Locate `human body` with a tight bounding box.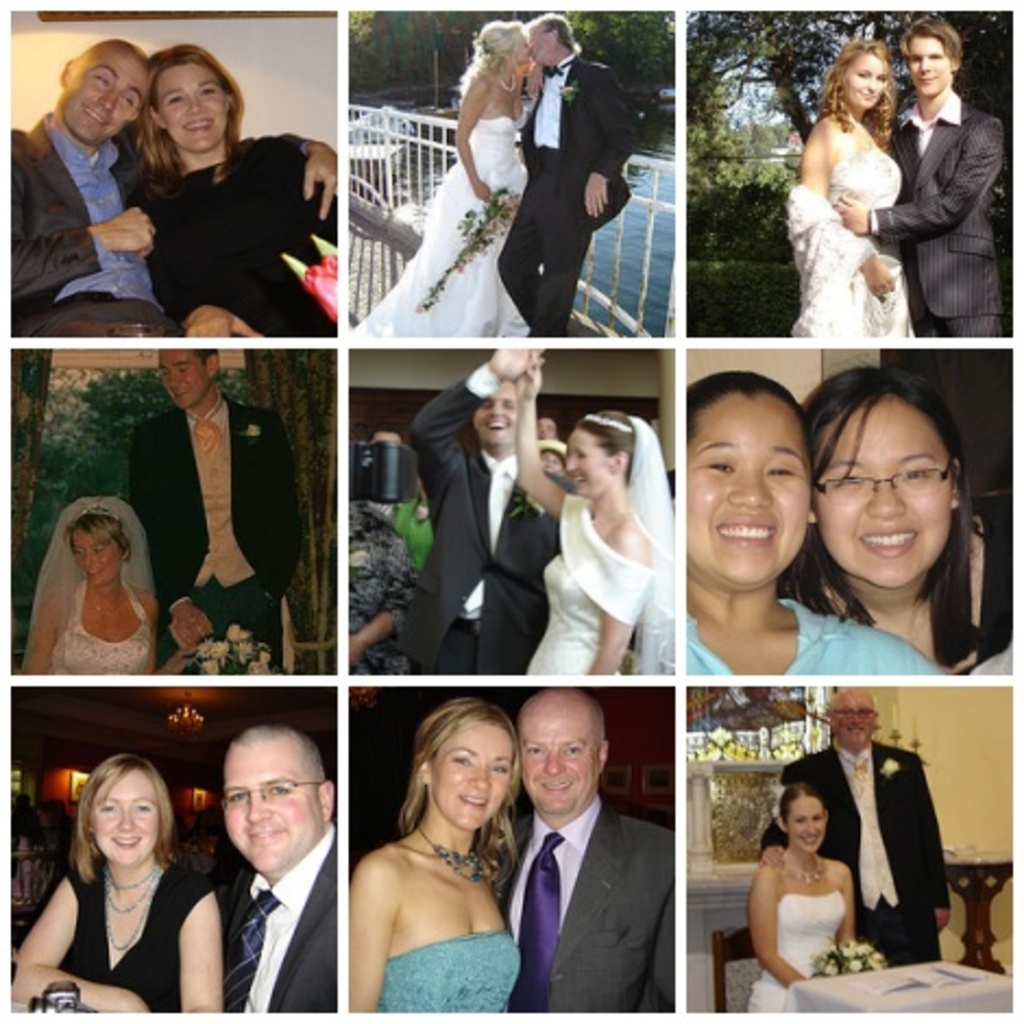
bbox(338, 17, 536, 325).
